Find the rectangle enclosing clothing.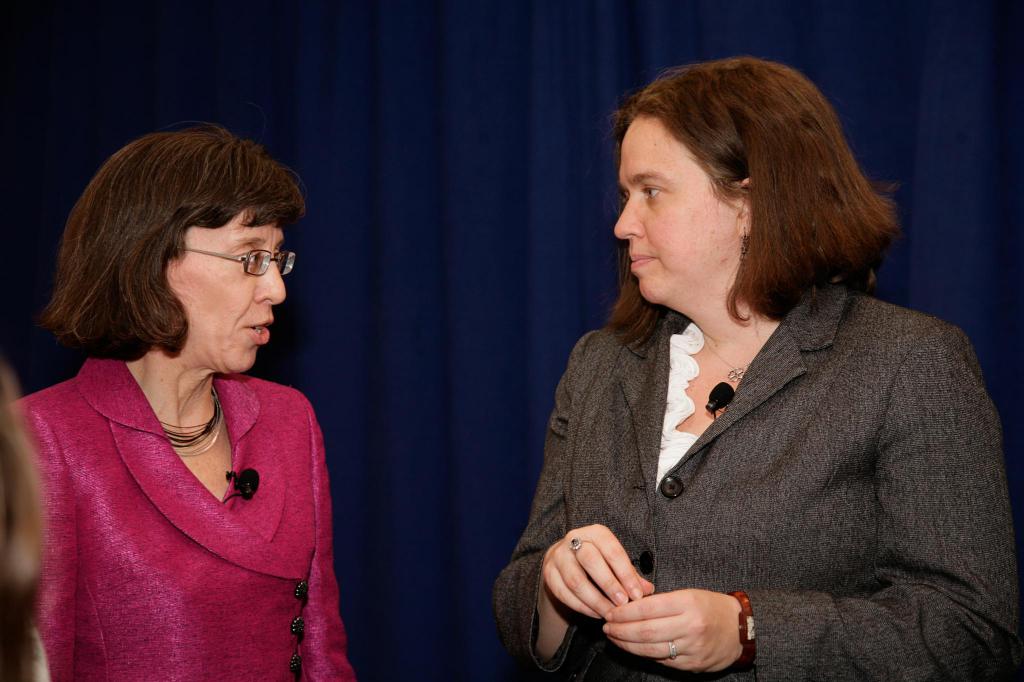
35/322/342/666.
